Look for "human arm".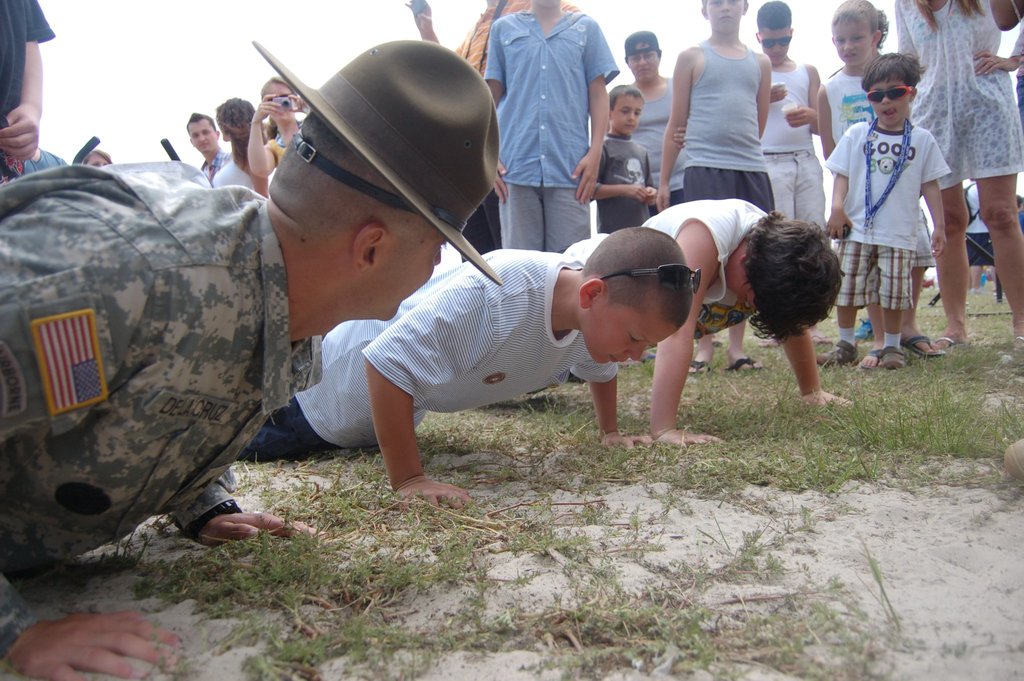
Found: pyautogui.locateOnScreen(568, 357, 647, 454).
